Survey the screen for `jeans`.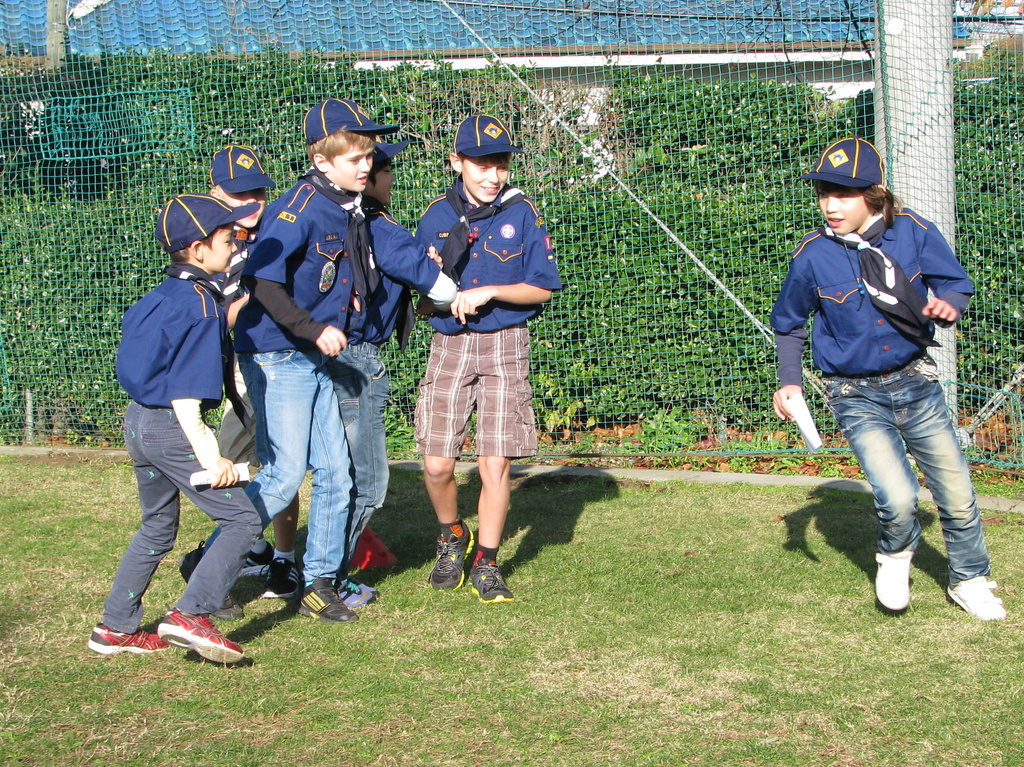
Survey found: [left=831, top=345, right=985, bottom=573].
